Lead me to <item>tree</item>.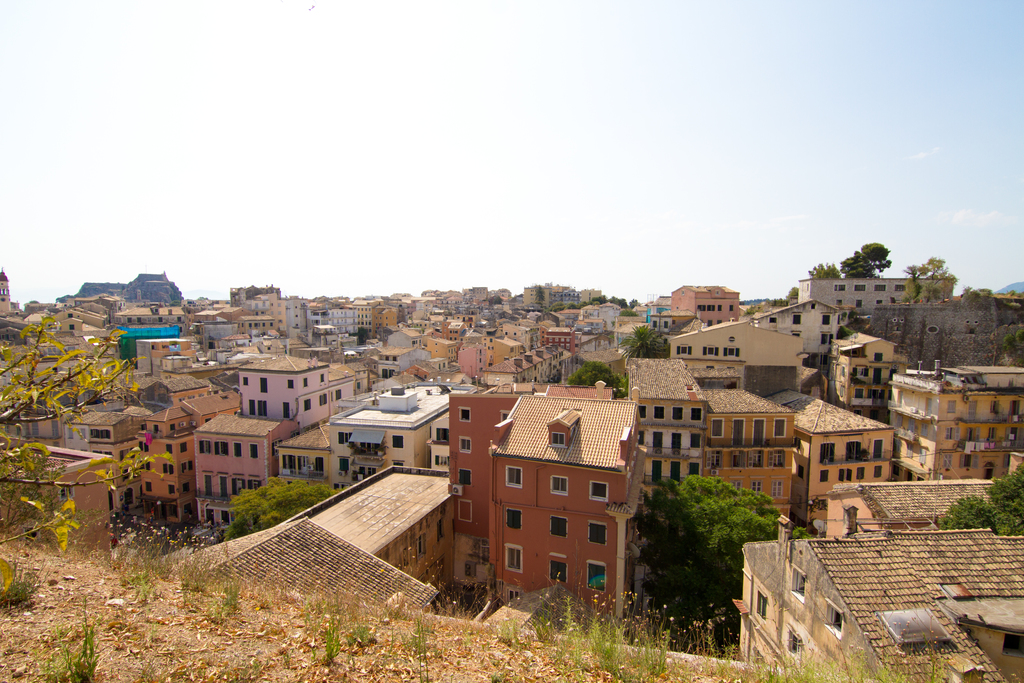
Lead to l=620, t=324, r=668, b=363.
